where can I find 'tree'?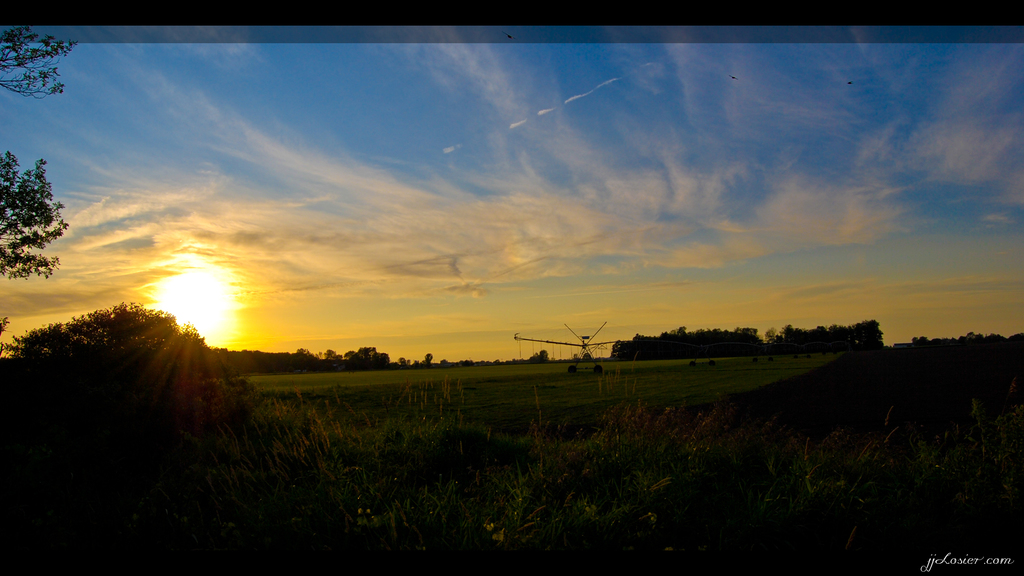
You can find it at crop(1, 300, 241, 422).
